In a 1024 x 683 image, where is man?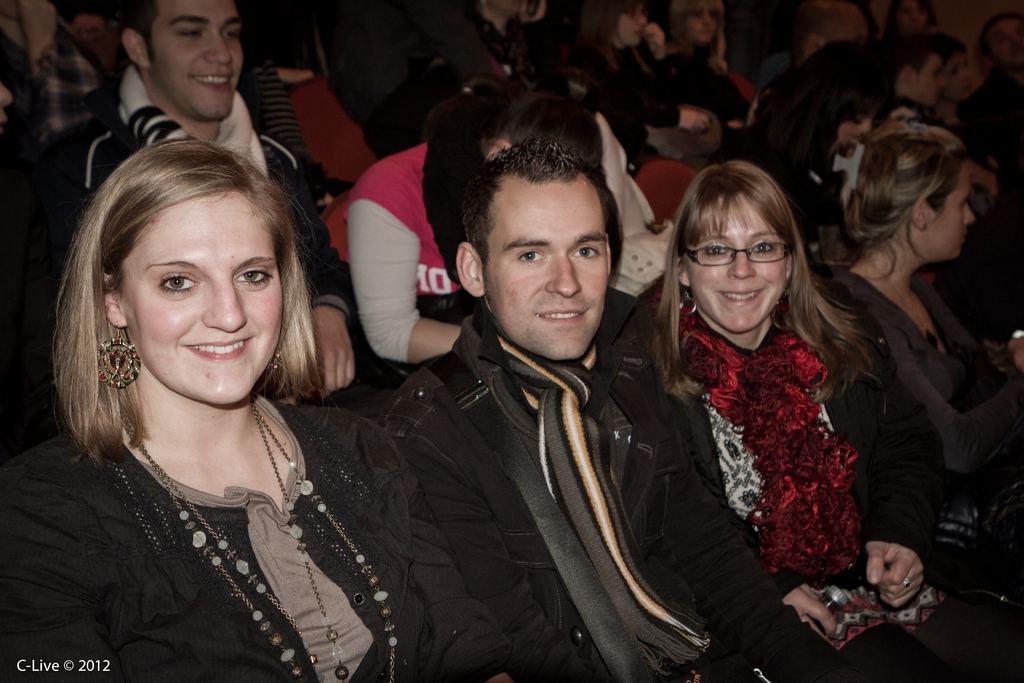
Rect(964, 10, 1023, 176).
